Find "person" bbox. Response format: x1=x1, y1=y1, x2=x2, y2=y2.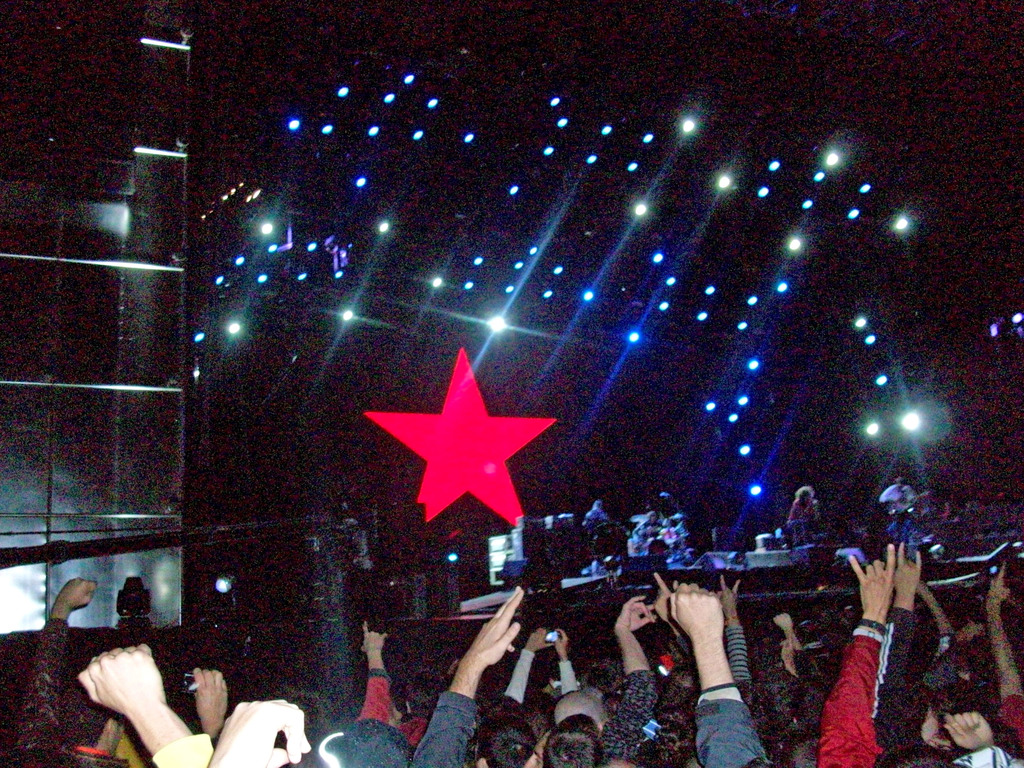
x1=877, y1=474, x2=919, y2=532.
